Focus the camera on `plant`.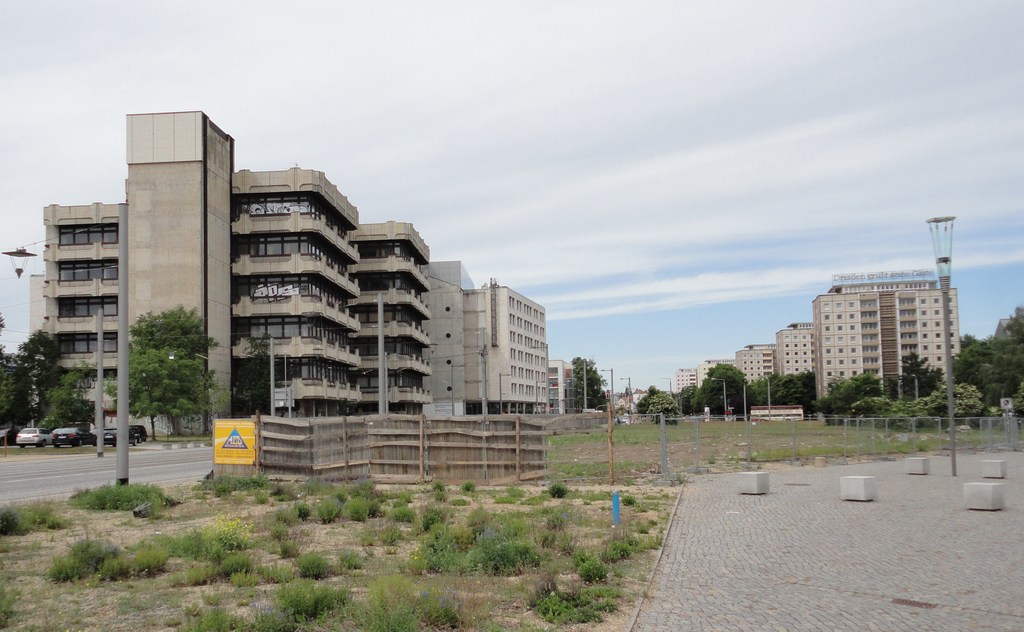
Focus region: (425,480,445,491).
